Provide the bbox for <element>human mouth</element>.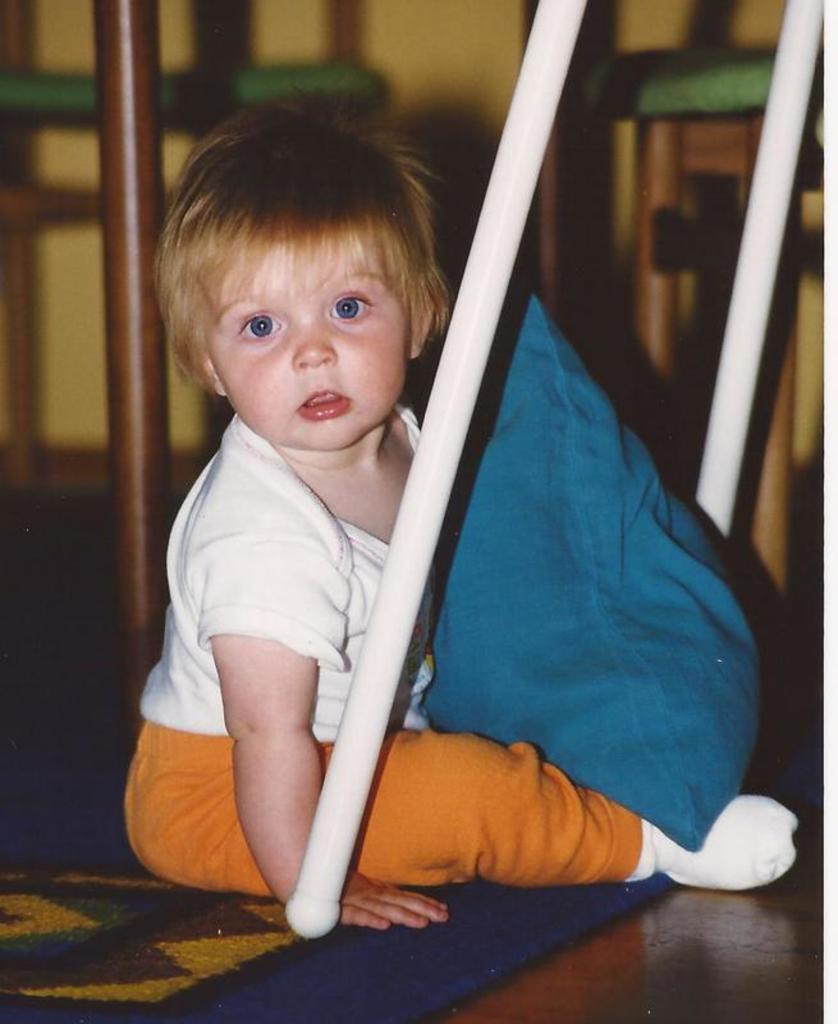
290 389 353 424.
